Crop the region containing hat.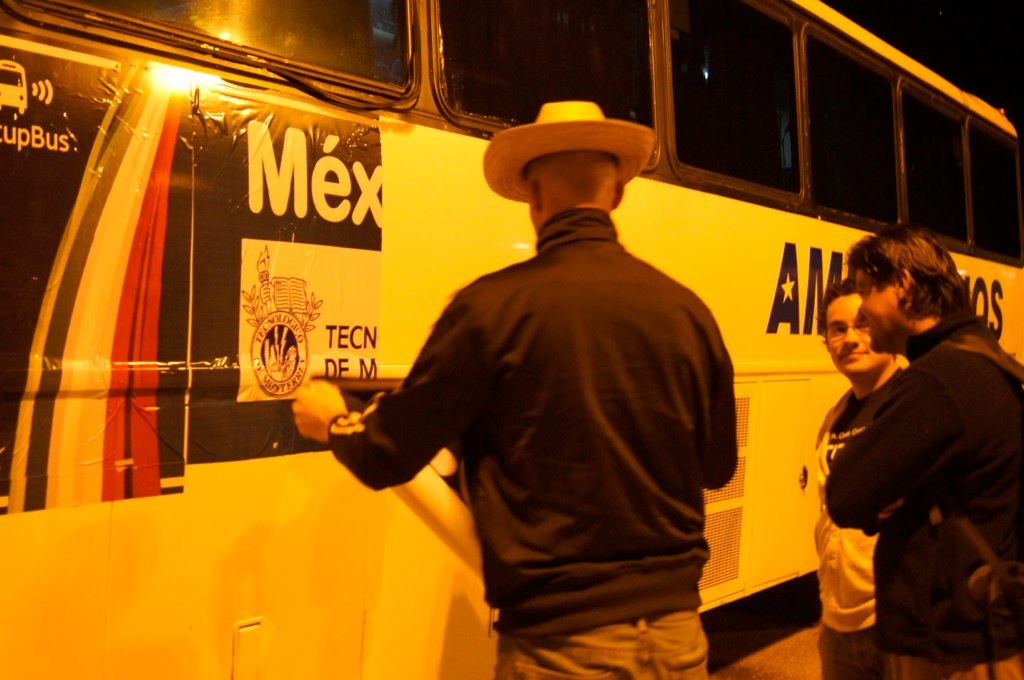
Crop region: (478, 92, 667, 219).
